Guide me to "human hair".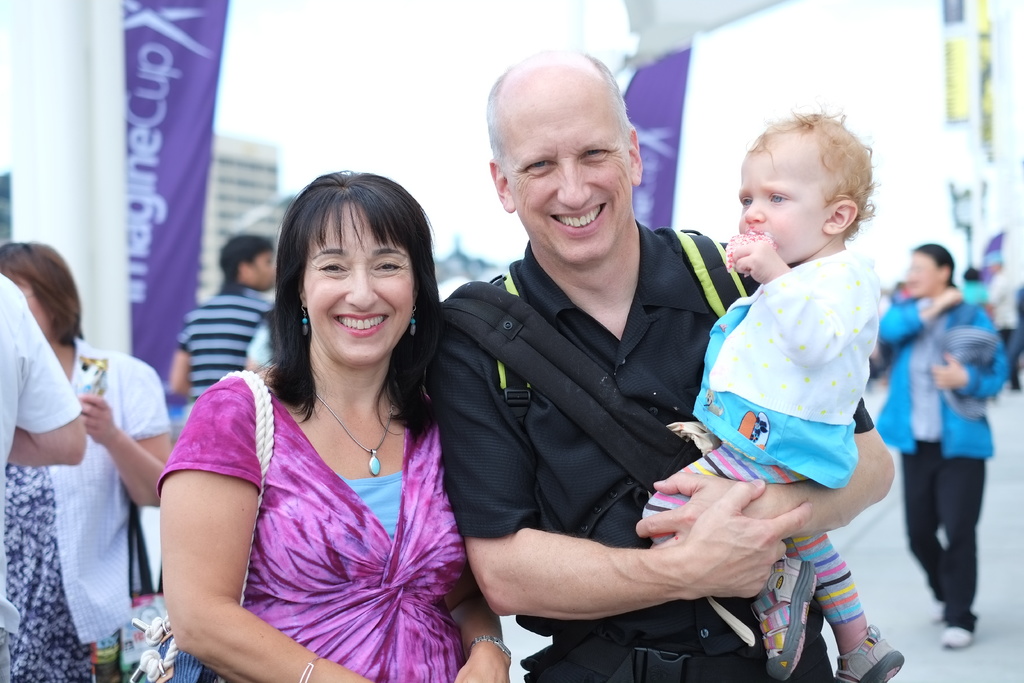
Guidance: Rect(259, 166, 436, 438).
